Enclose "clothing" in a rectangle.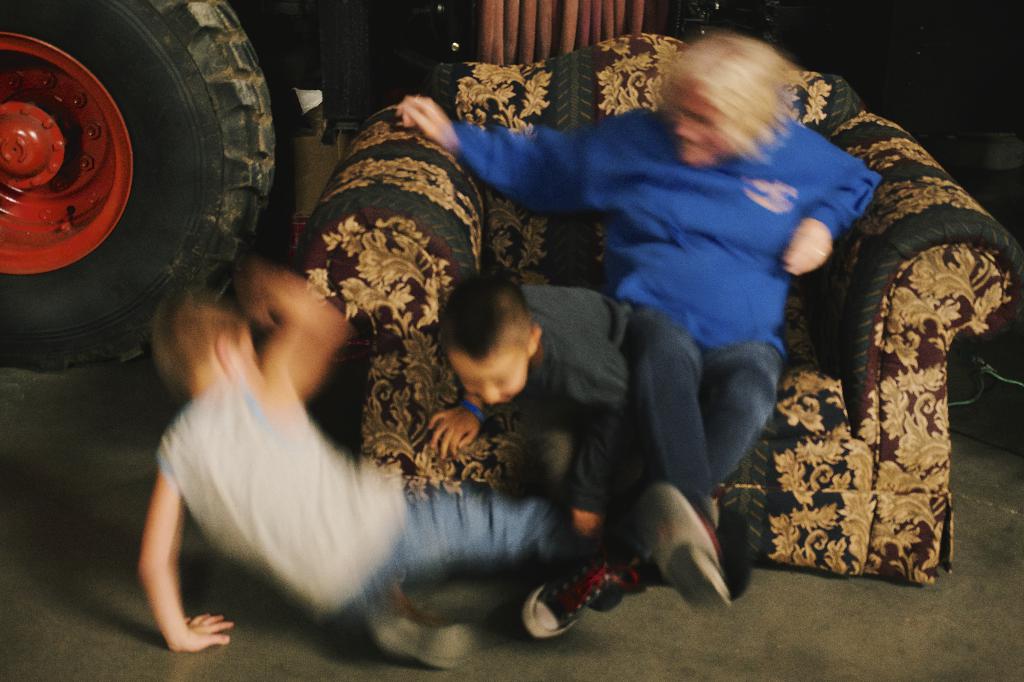
region(458, 107, 879, 505).
